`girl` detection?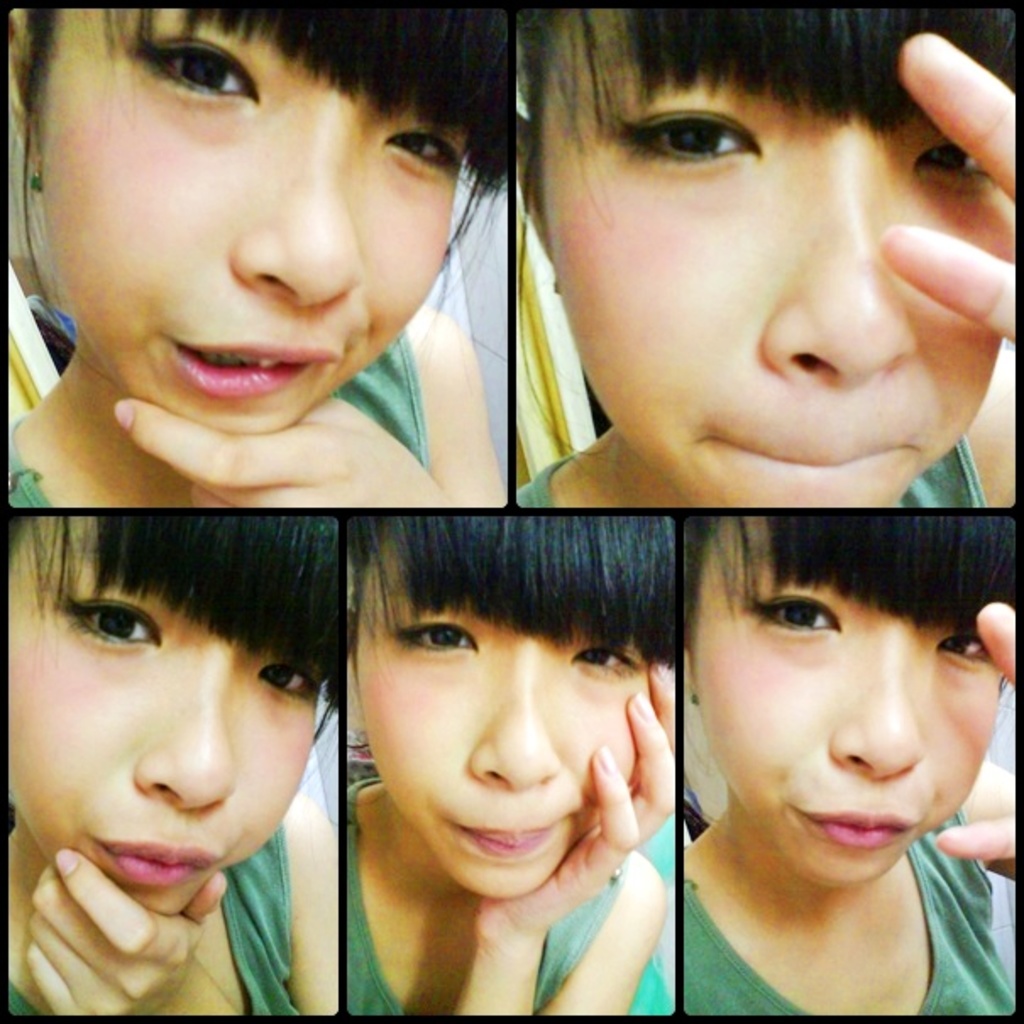
<bbox>3, 3, 508, 504</bbox>
